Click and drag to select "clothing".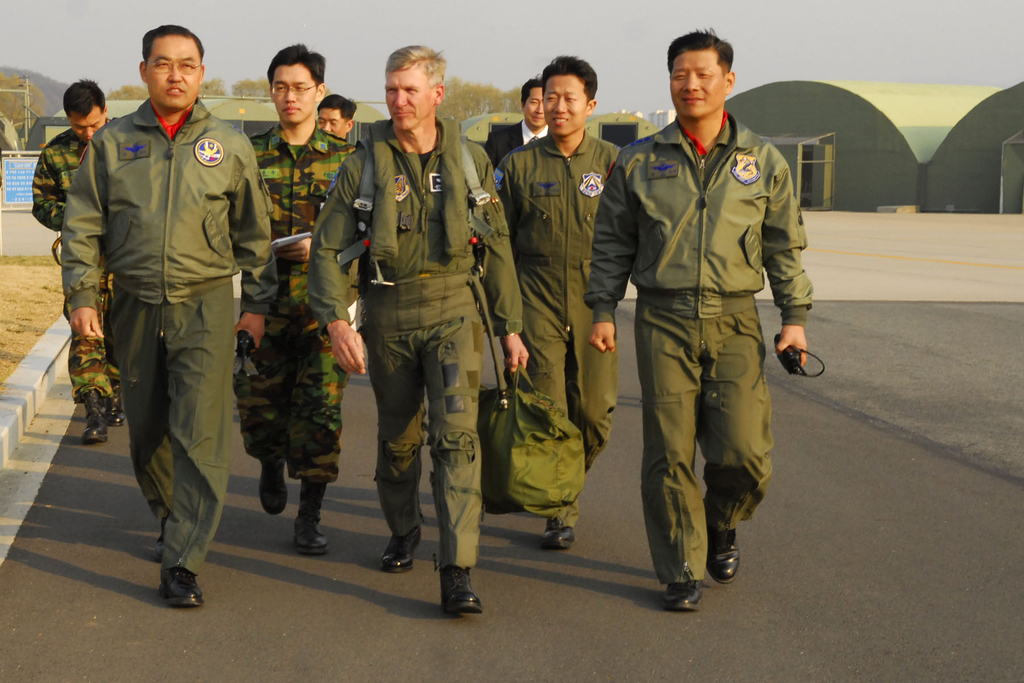
Selection: crop(227, 129, 355, 487).
